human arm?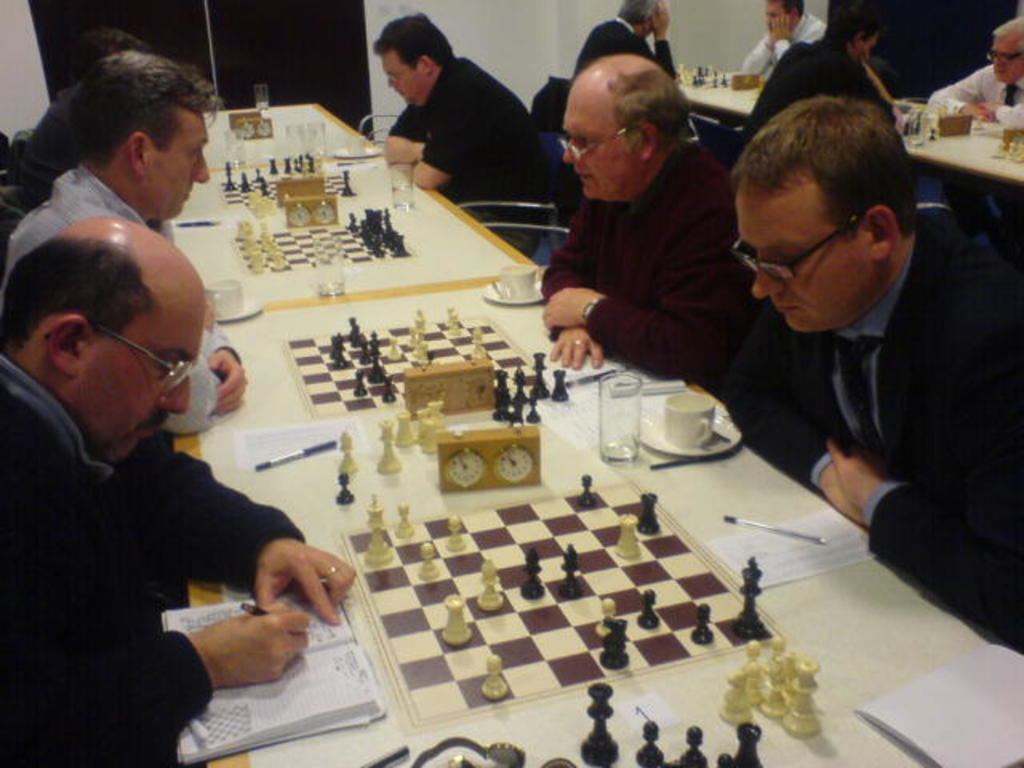
rect(770, 11, 794, 67)
